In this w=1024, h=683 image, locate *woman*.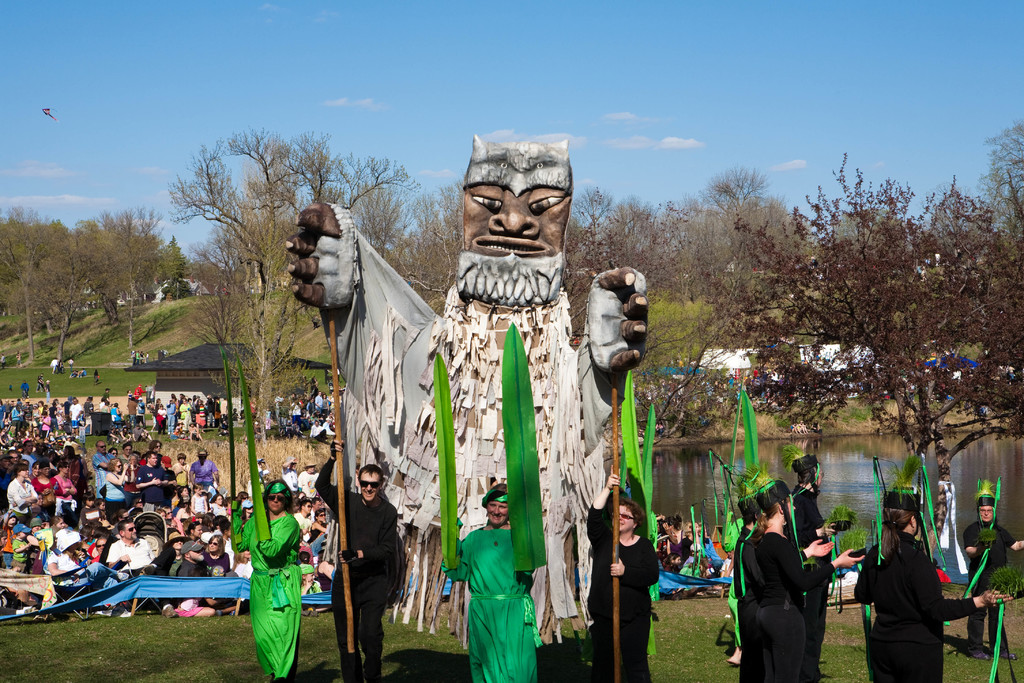
Bounding box: [left=698, top=521, right=723, bottom=573].
